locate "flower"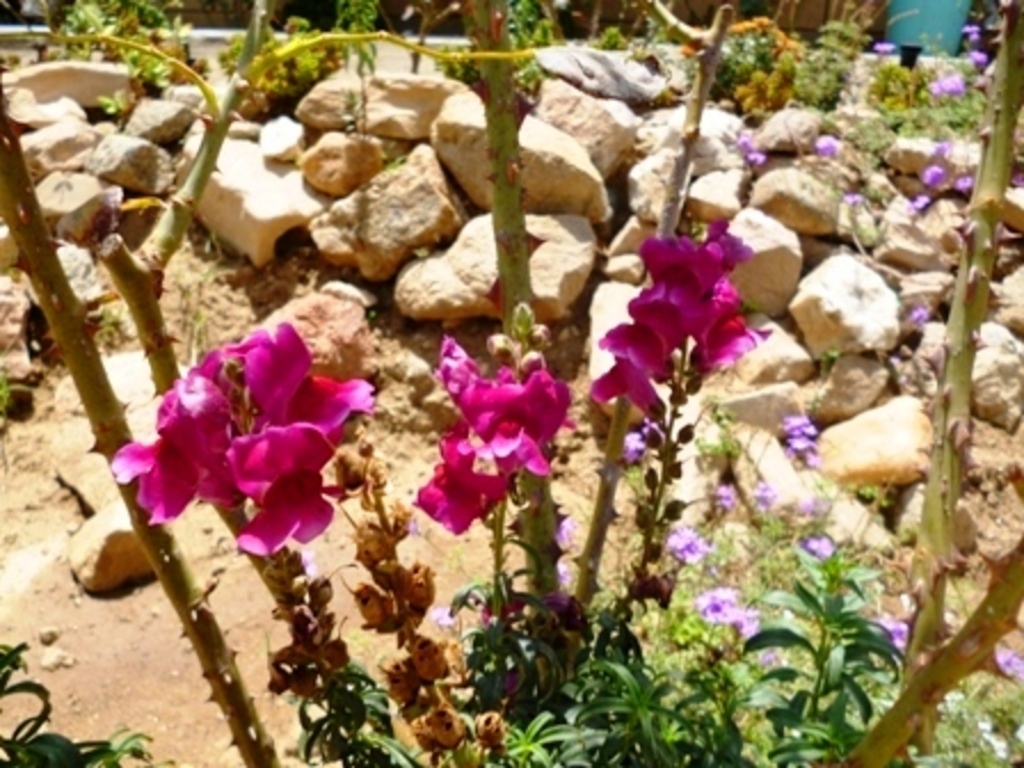
rect(965, 18, 981, 39)
